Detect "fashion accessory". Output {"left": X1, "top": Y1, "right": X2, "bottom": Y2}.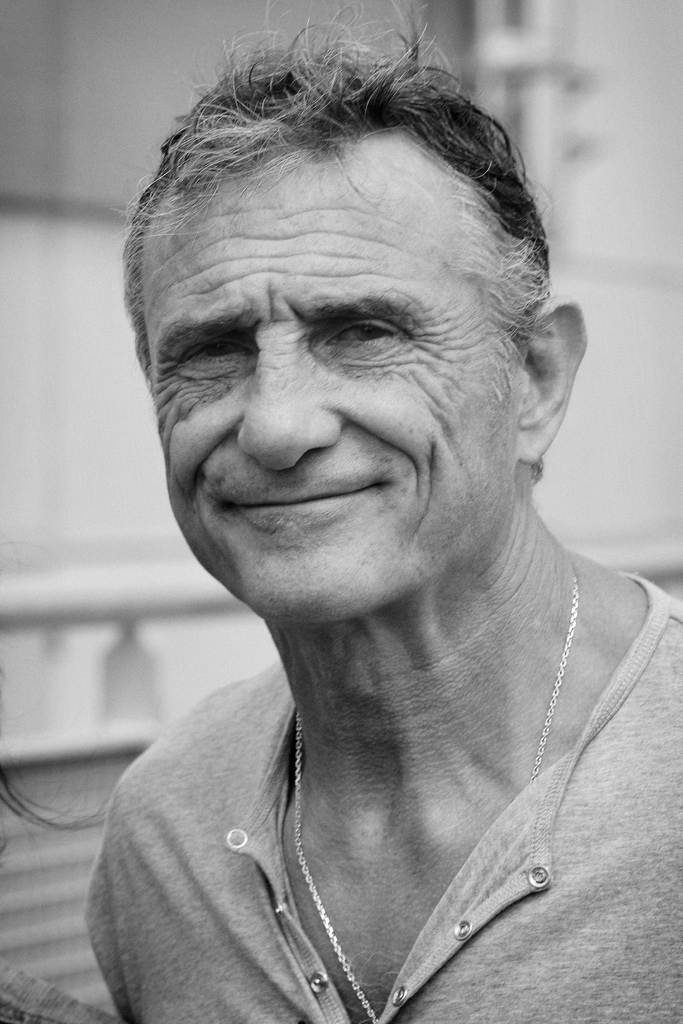
{"left": 292, "top": 564, "right": 580, "bottom": 1022}.
